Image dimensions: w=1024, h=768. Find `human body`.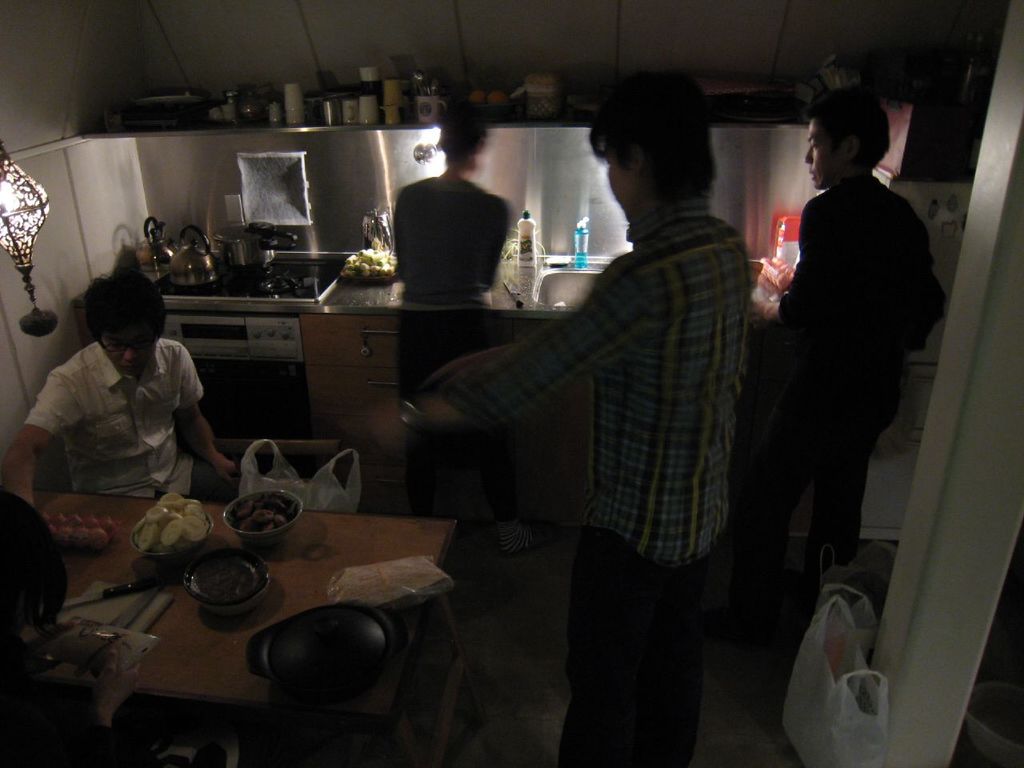
bbox(28, 281, 230, 522).
